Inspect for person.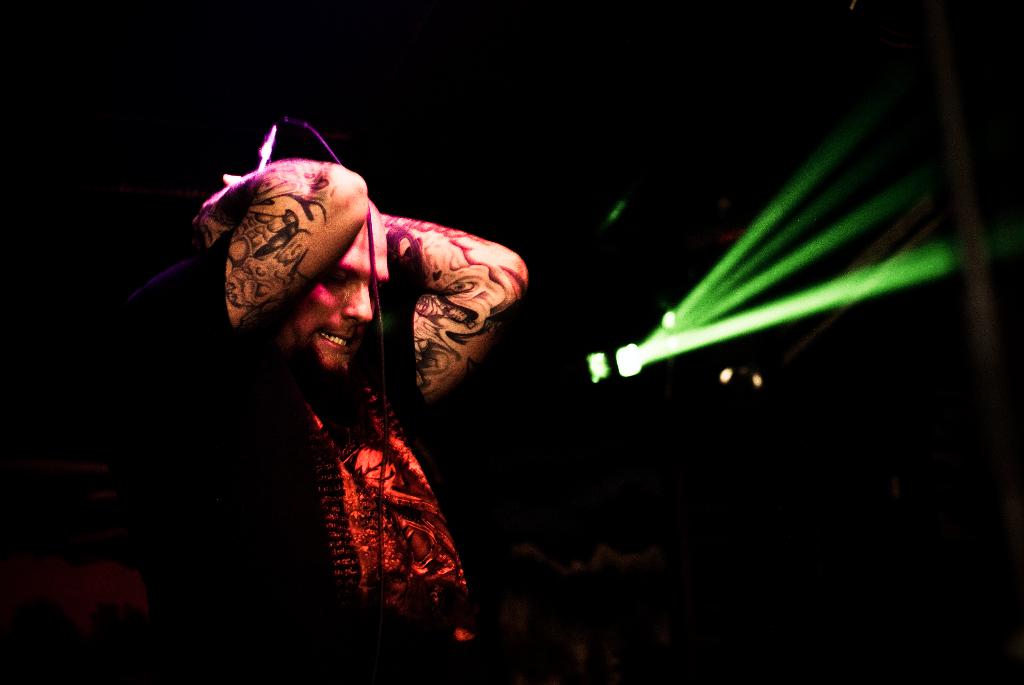
Inspection: 104, 156, 535, 684.
